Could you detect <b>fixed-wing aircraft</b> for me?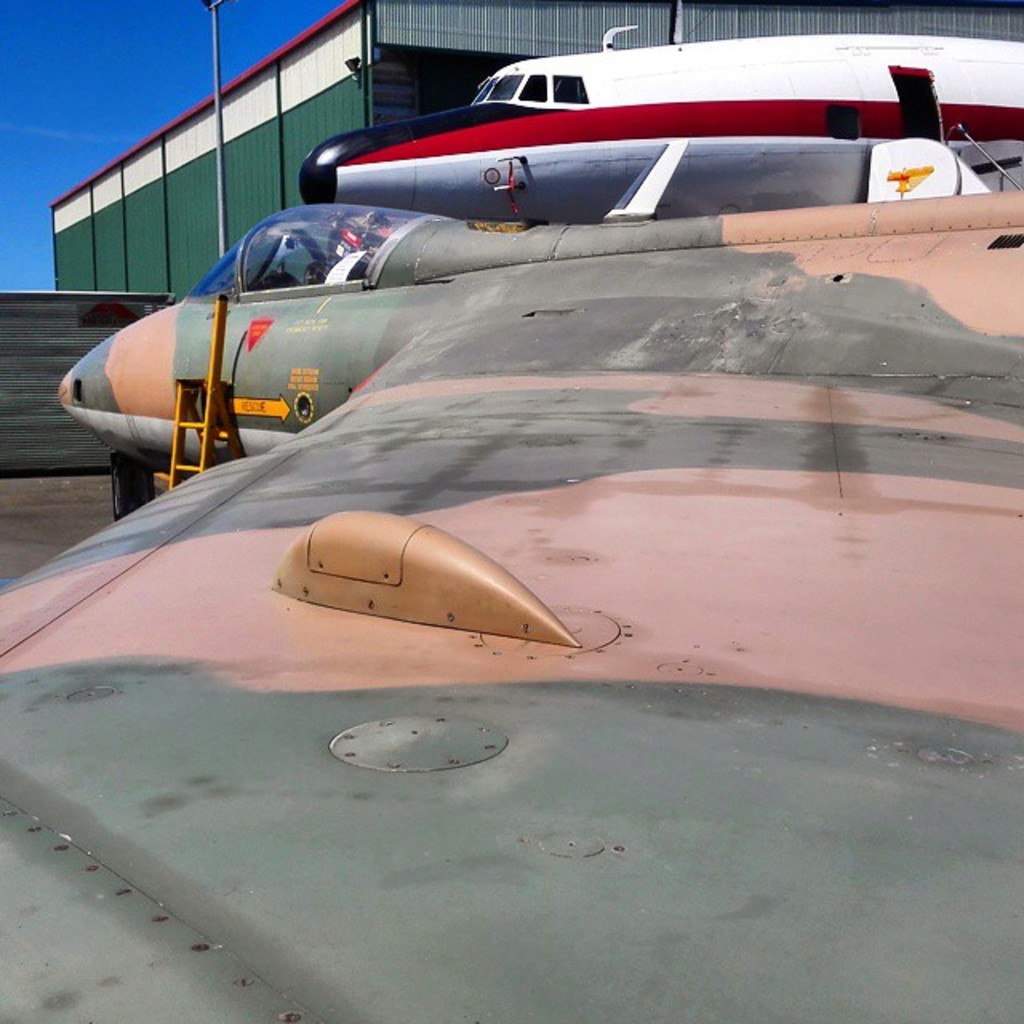
Detection result: pyautogui.locateOnScreen(304, 19, 1022, 222).
